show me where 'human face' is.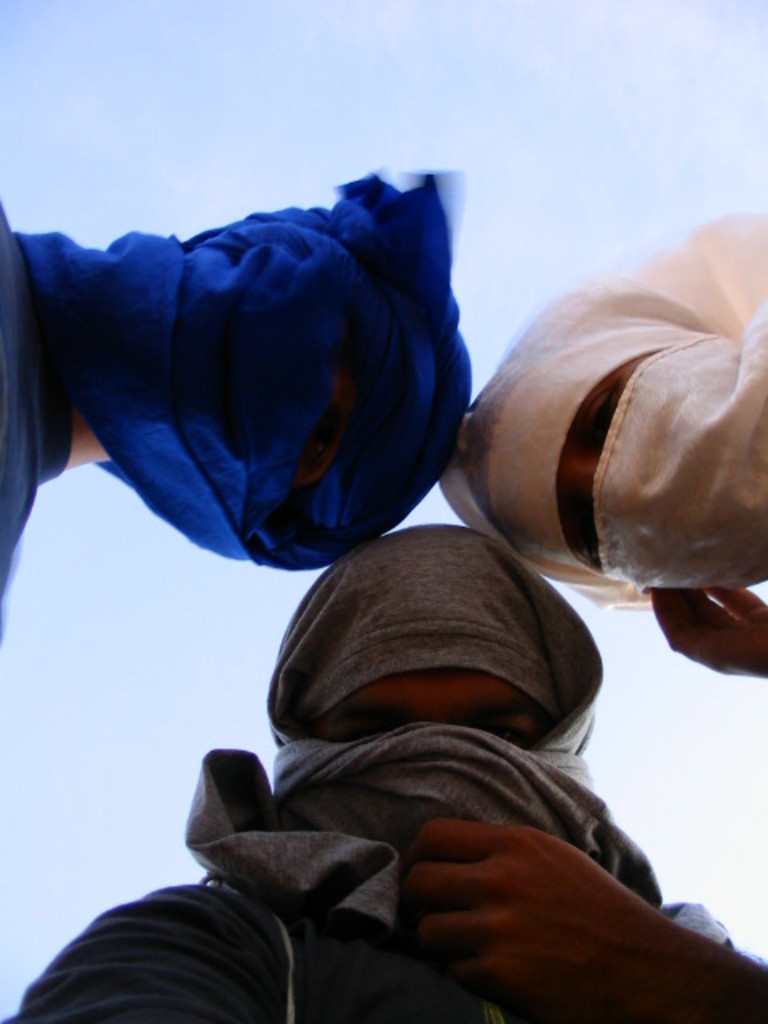
'human face' is at 557:354:646:579.
